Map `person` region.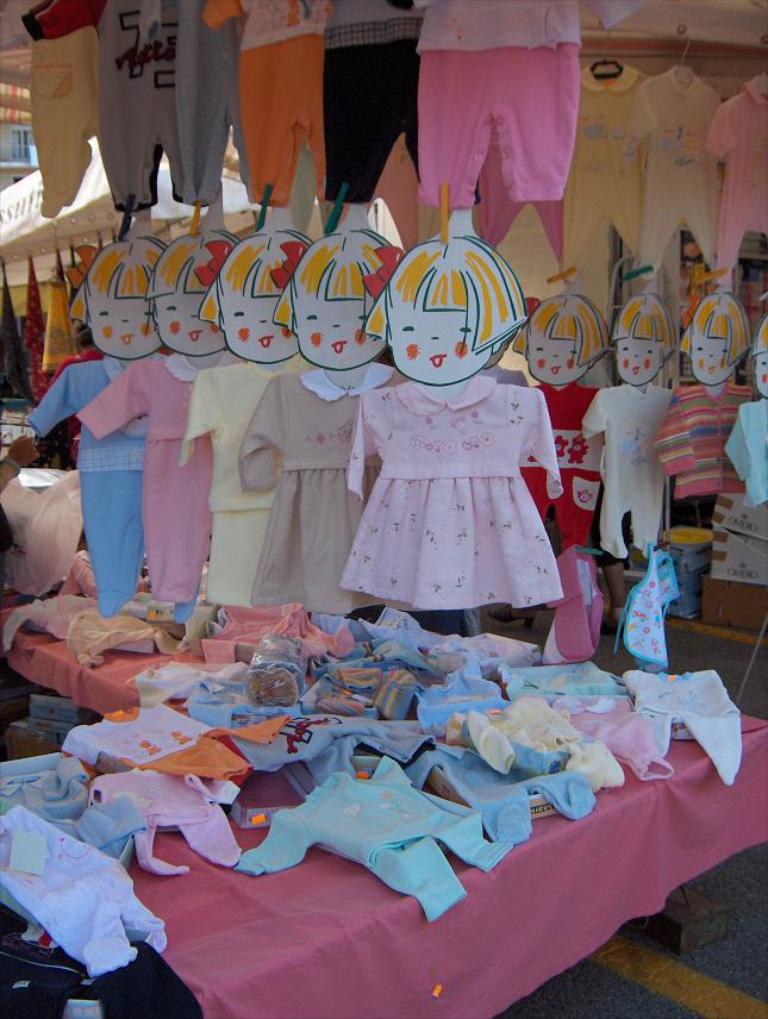
Mapped to (left=655, top=294, right=750, bottom=510).
